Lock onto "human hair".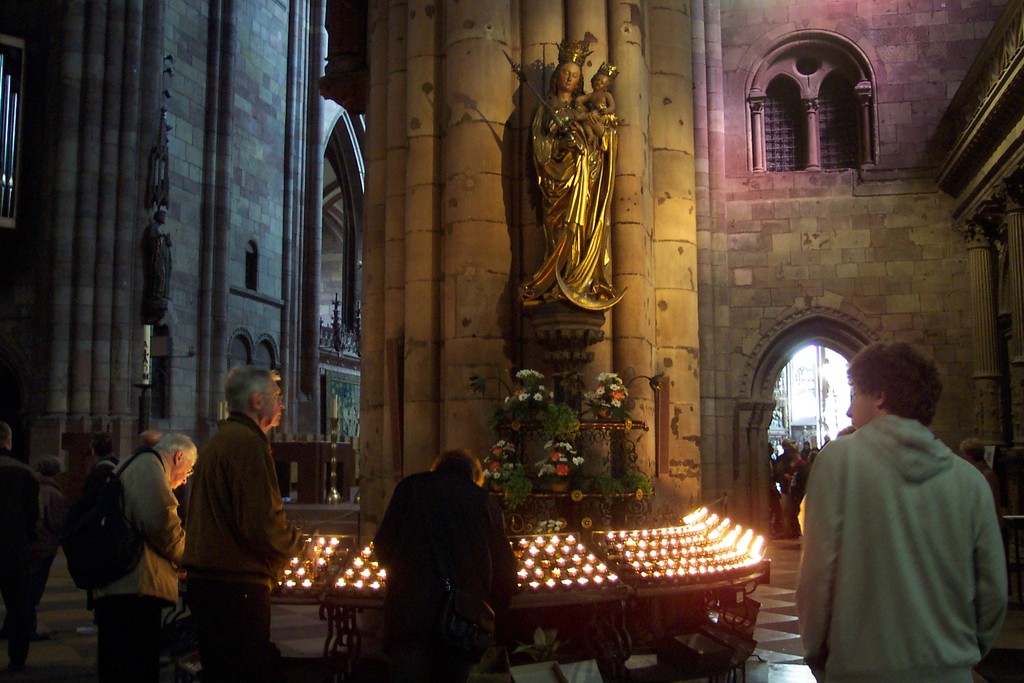
Locked: [left=801, top=440, right=808, bottom=444].
